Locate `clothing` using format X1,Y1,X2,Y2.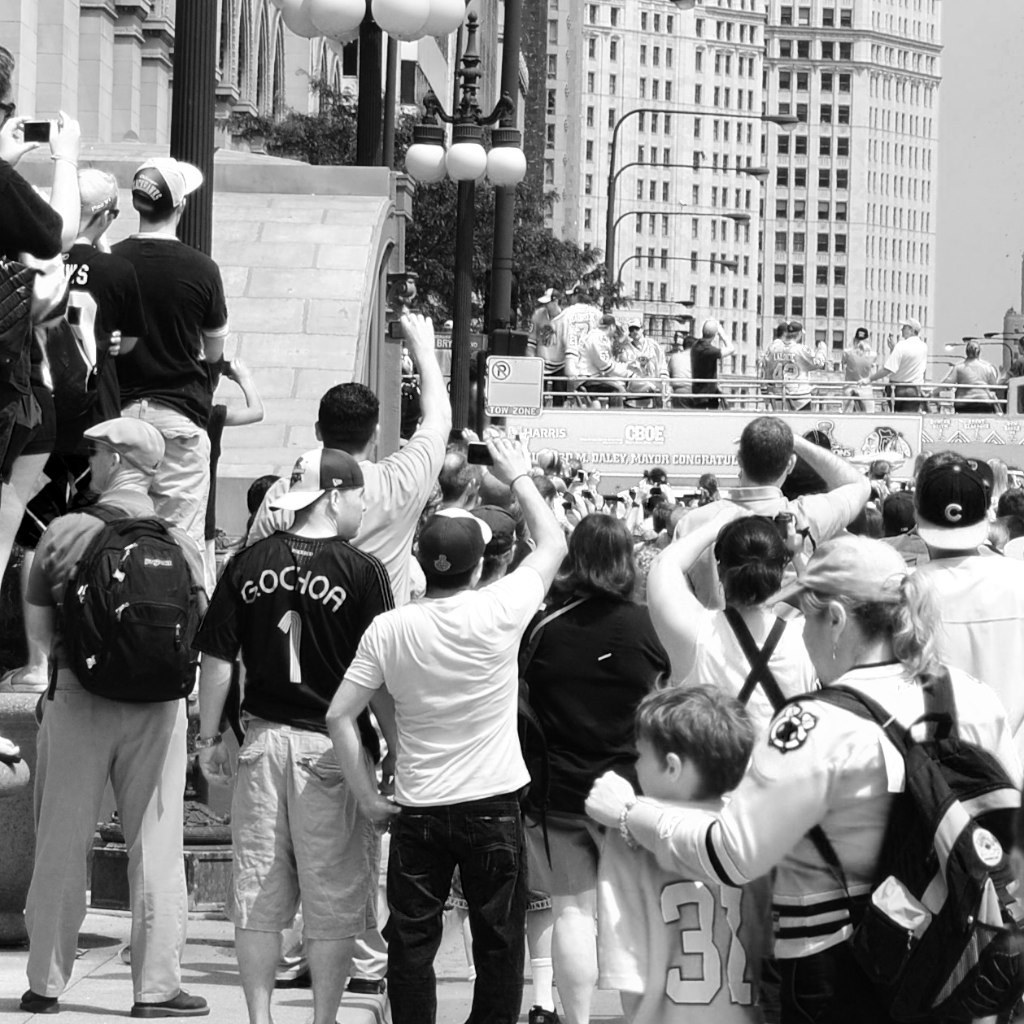
672,335,699,401.
